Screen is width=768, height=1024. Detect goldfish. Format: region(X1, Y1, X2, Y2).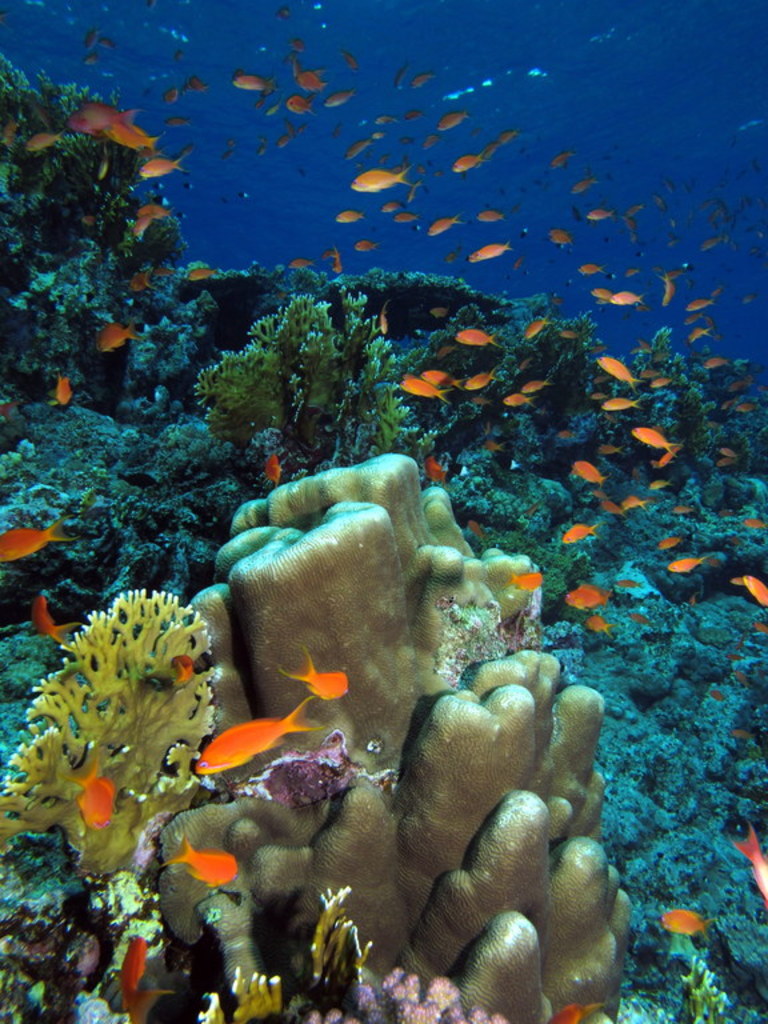
region(376, 300, 387, 335).
